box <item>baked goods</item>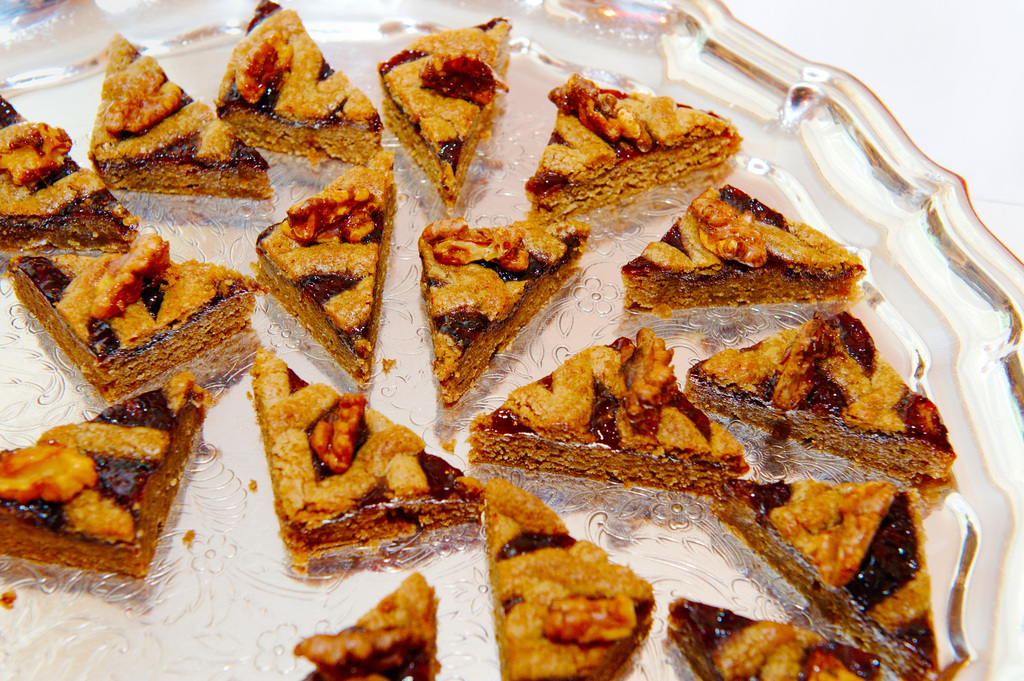
crop(410, 209, 581, 406)
